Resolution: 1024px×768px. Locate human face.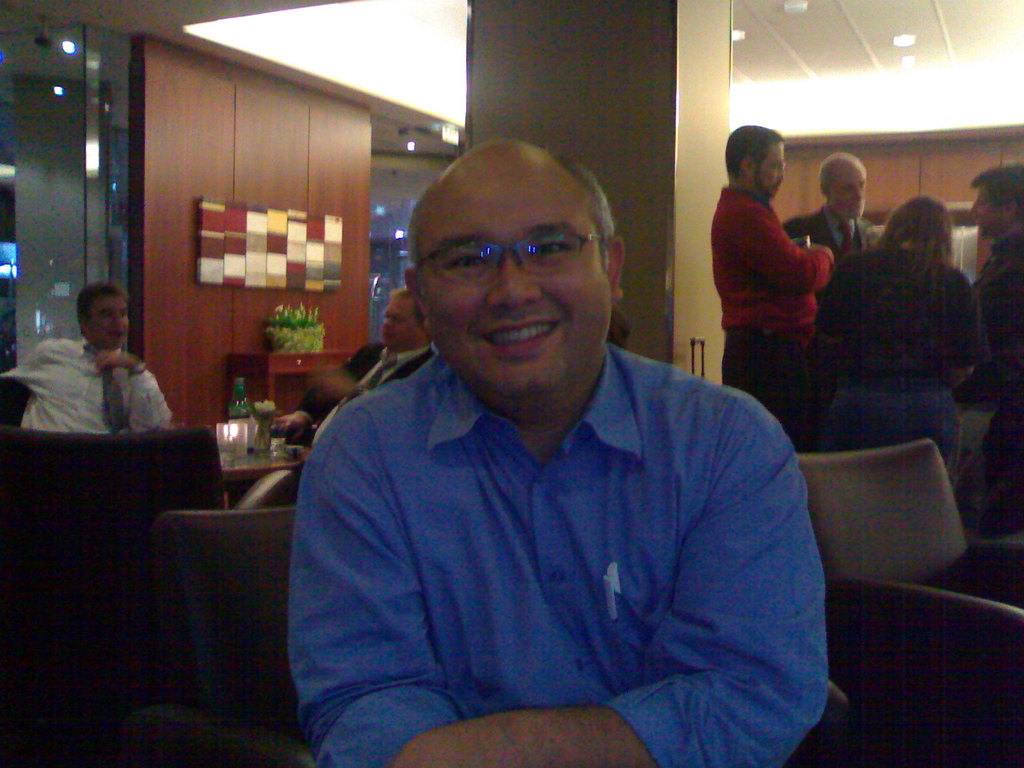
<bbox>88, 292, 134, 343</bbox>.
